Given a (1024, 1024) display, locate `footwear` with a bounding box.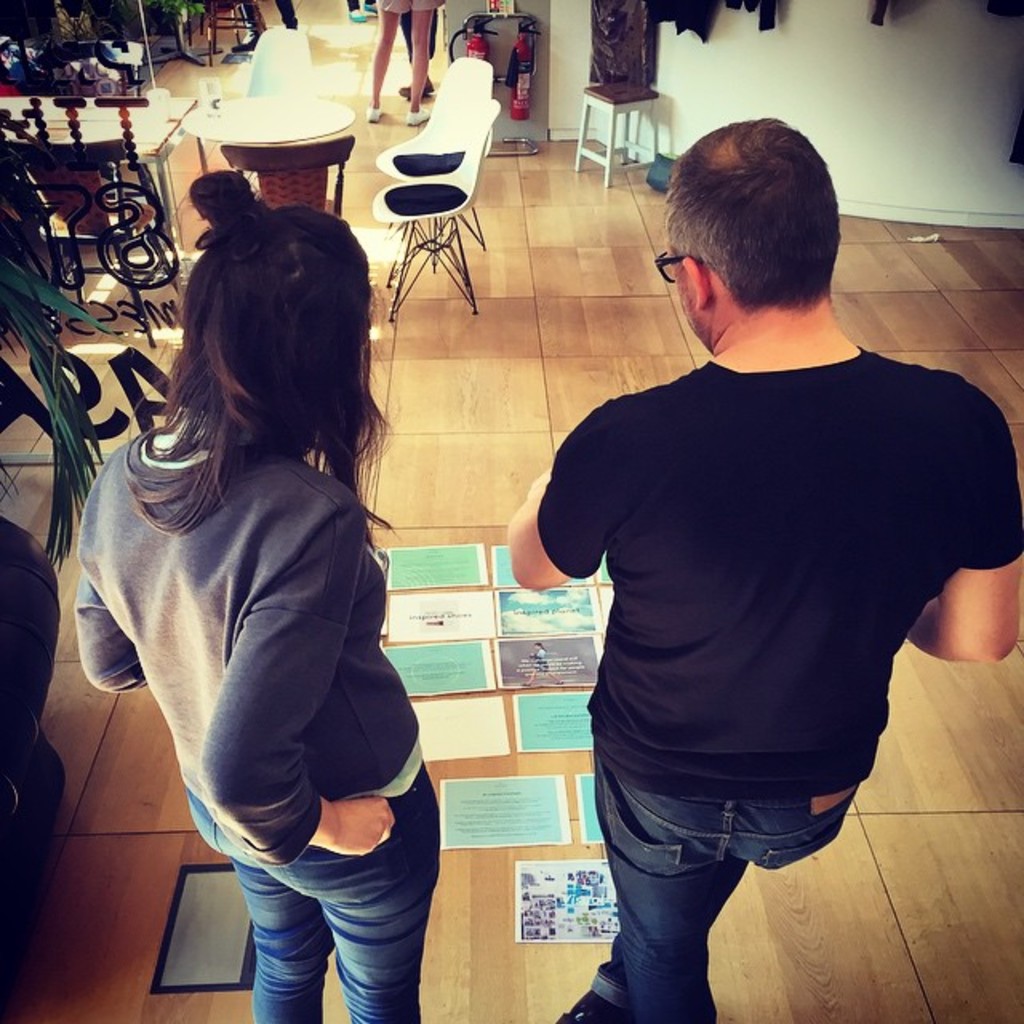
Located: x1=398, y1=78, x2=432, y2=91.
